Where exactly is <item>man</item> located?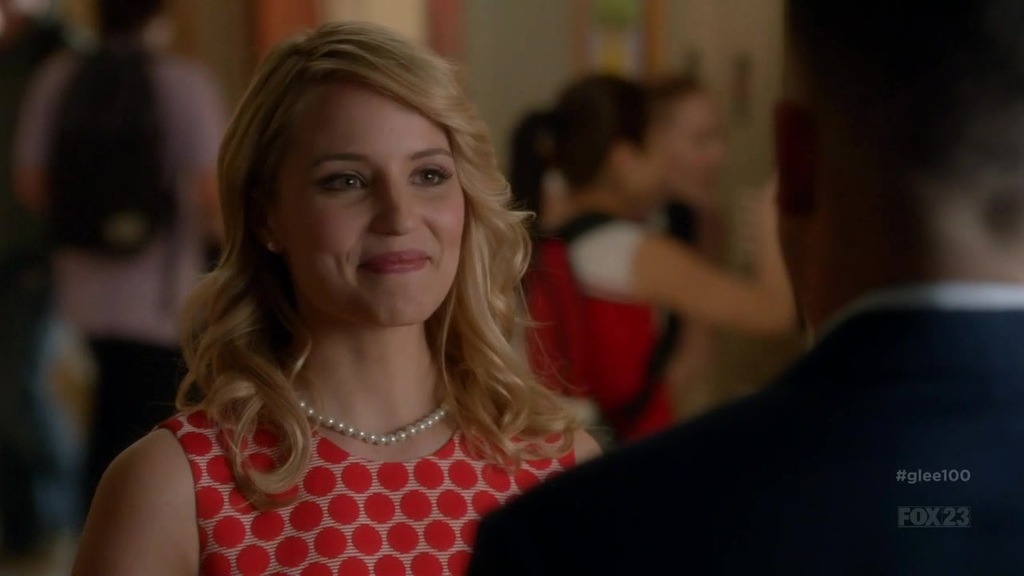
Its bounding box is locate(13, 0, 231, 539).
